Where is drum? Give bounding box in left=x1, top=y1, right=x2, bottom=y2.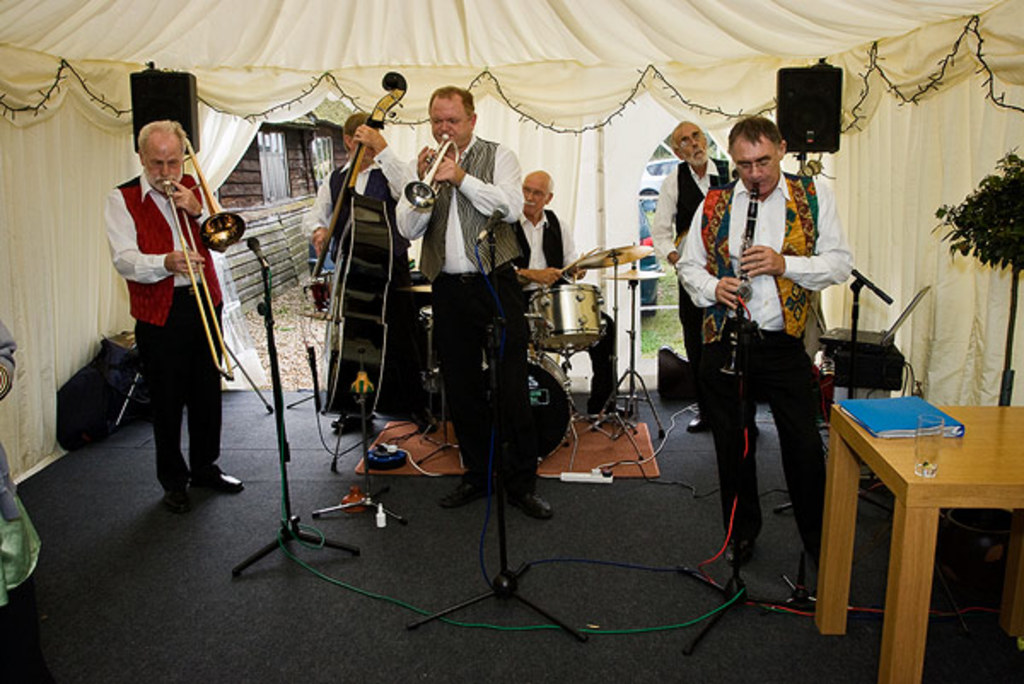
left=519, top=348, right=587, bottom=467.
